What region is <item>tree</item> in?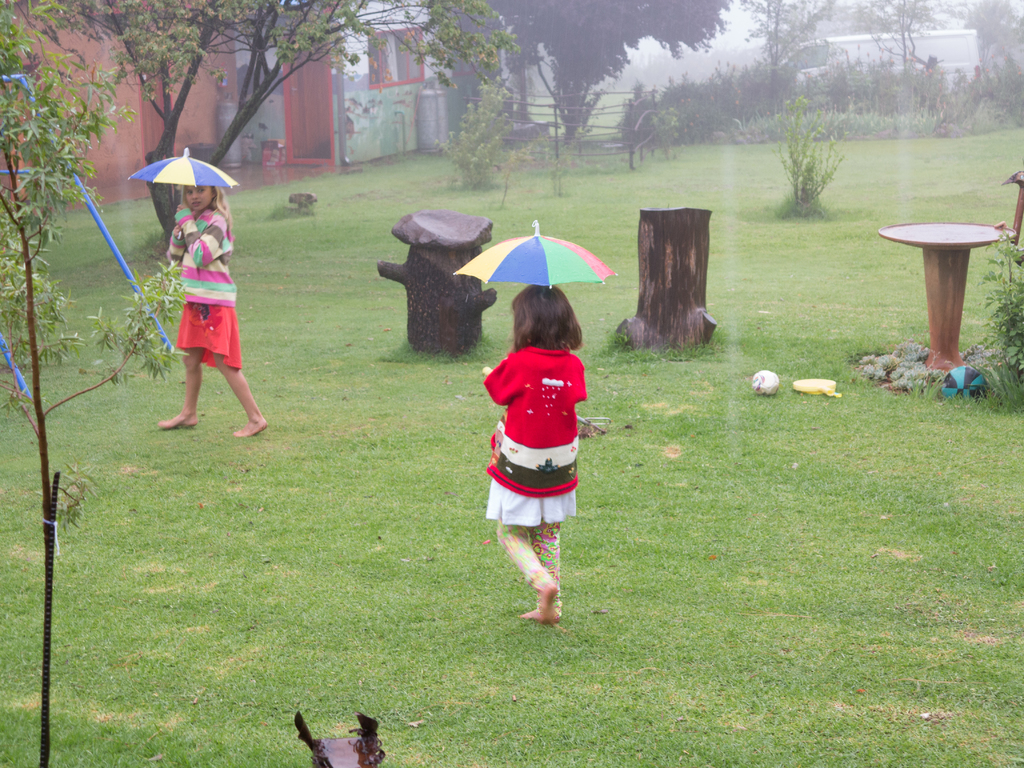
<box>959,0,1023,86</box>.
